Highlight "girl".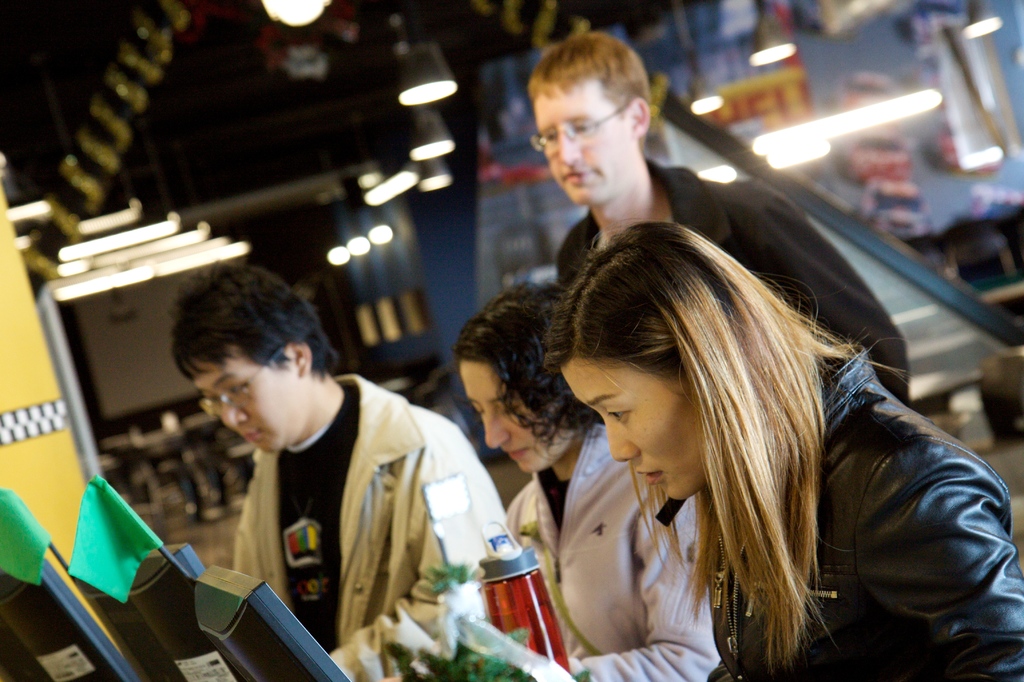
Highlighted region: (x1=559, y1=212, x2=1023, y2=681).
